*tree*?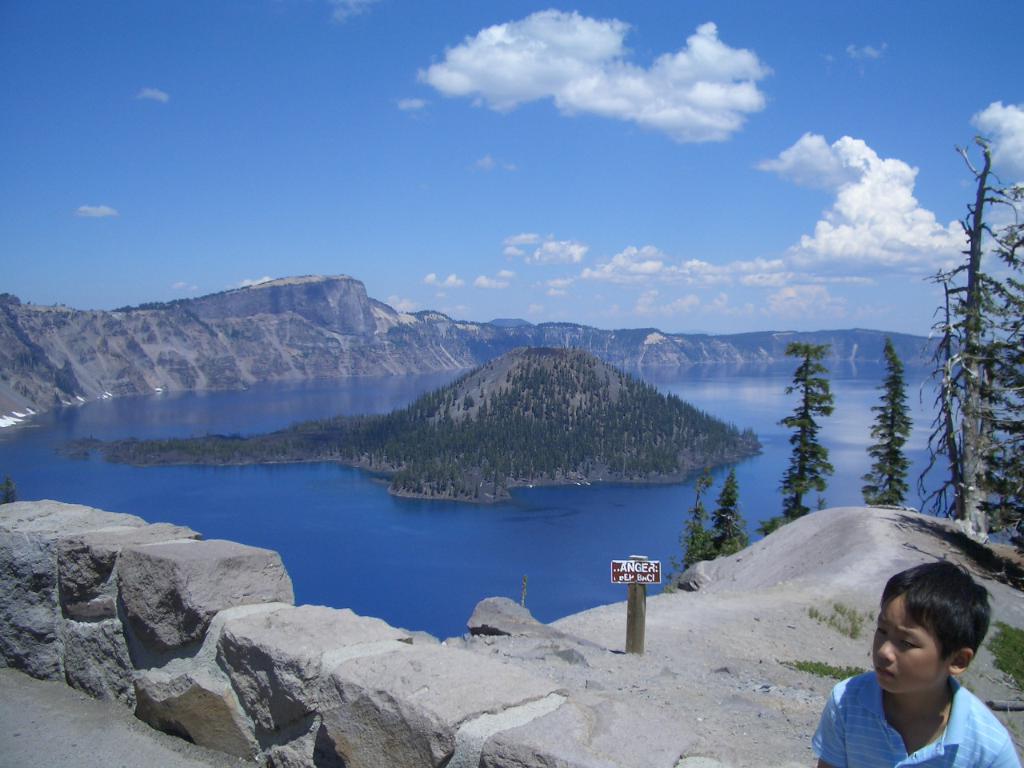
773 338 851 536
